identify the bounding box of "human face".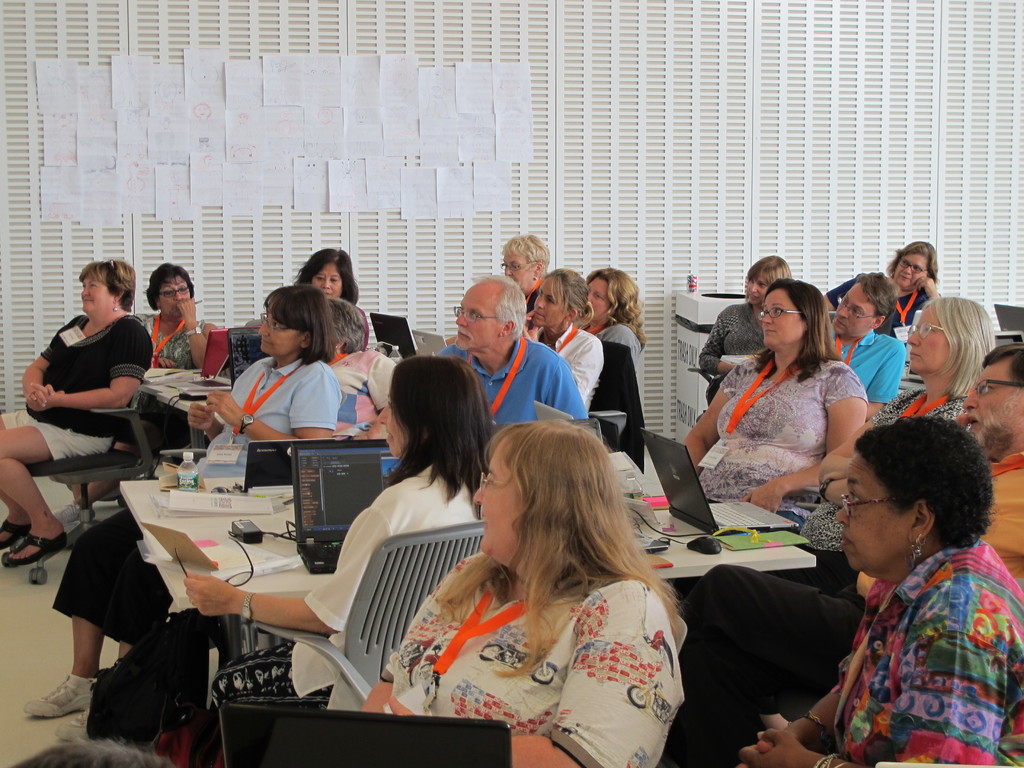
bbox(473, 448, 521, 552).
